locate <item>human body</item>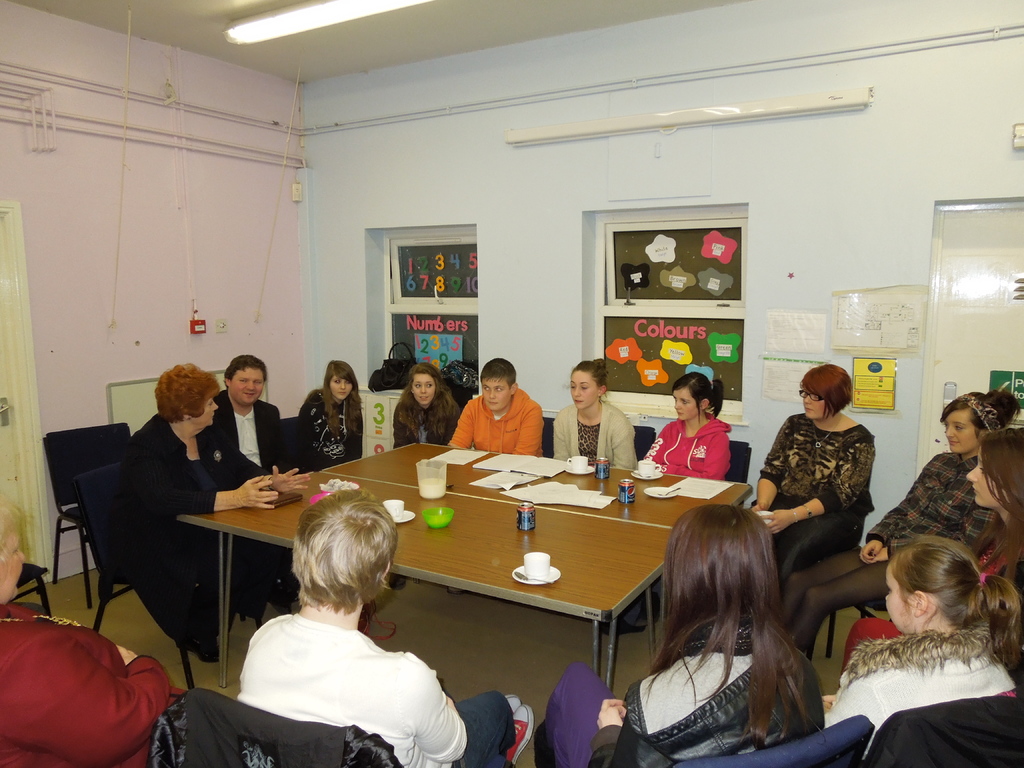
(left=751, top=416, right=873, bottom=590)
